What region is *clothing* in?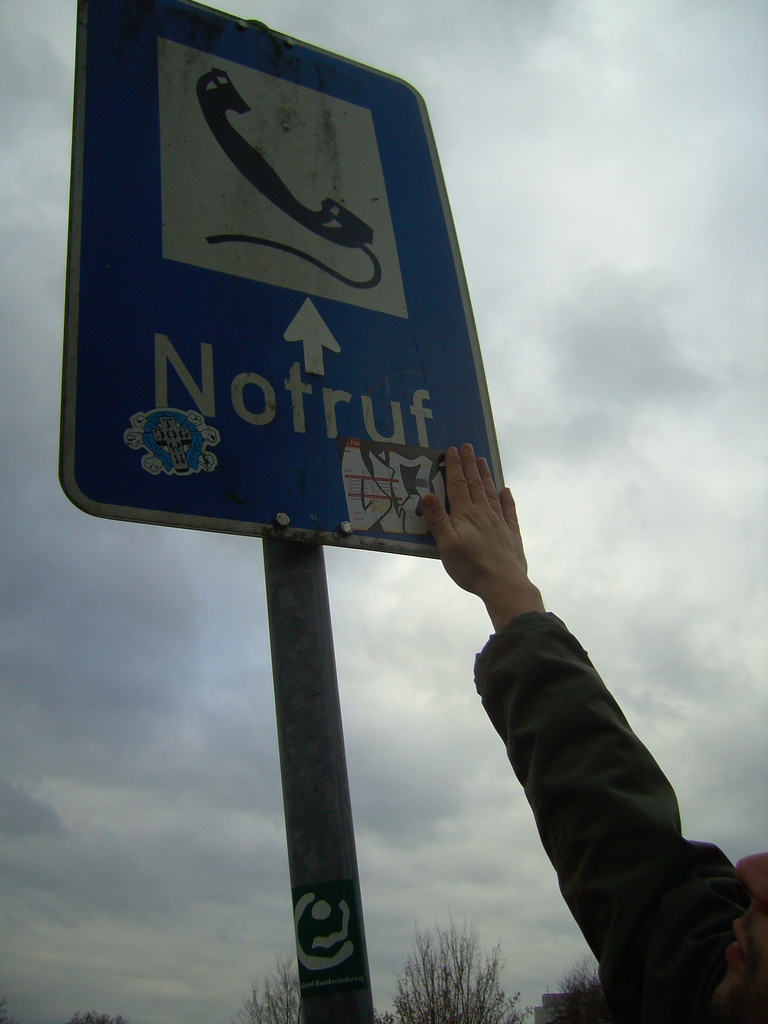
left=458, top=534, right=726, bottom=995.
